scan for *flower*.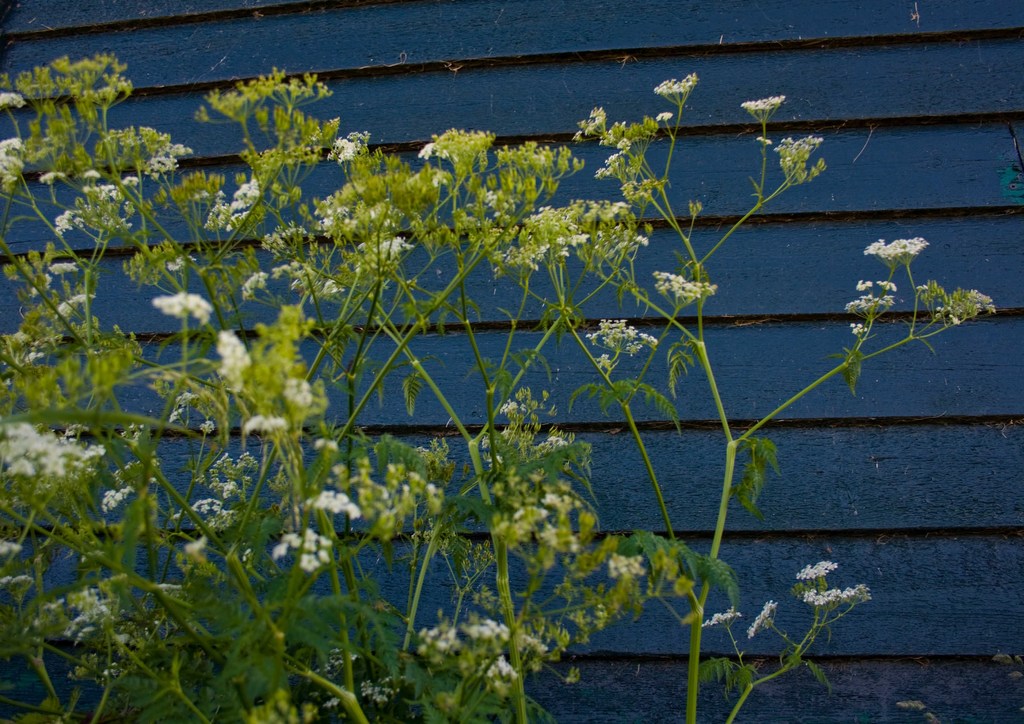
Scan result: x1=865 y1=237 x2=929 y2=270.
